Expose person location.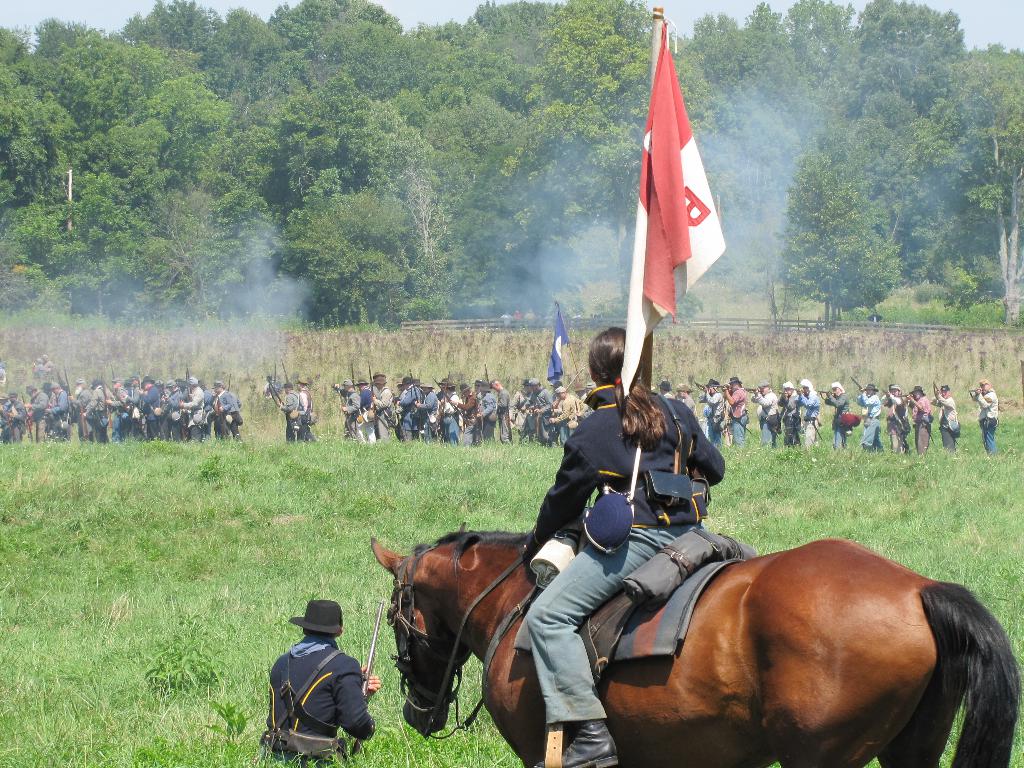
Exposed at (x1=547, y1=380, x2=577, y2=437).
